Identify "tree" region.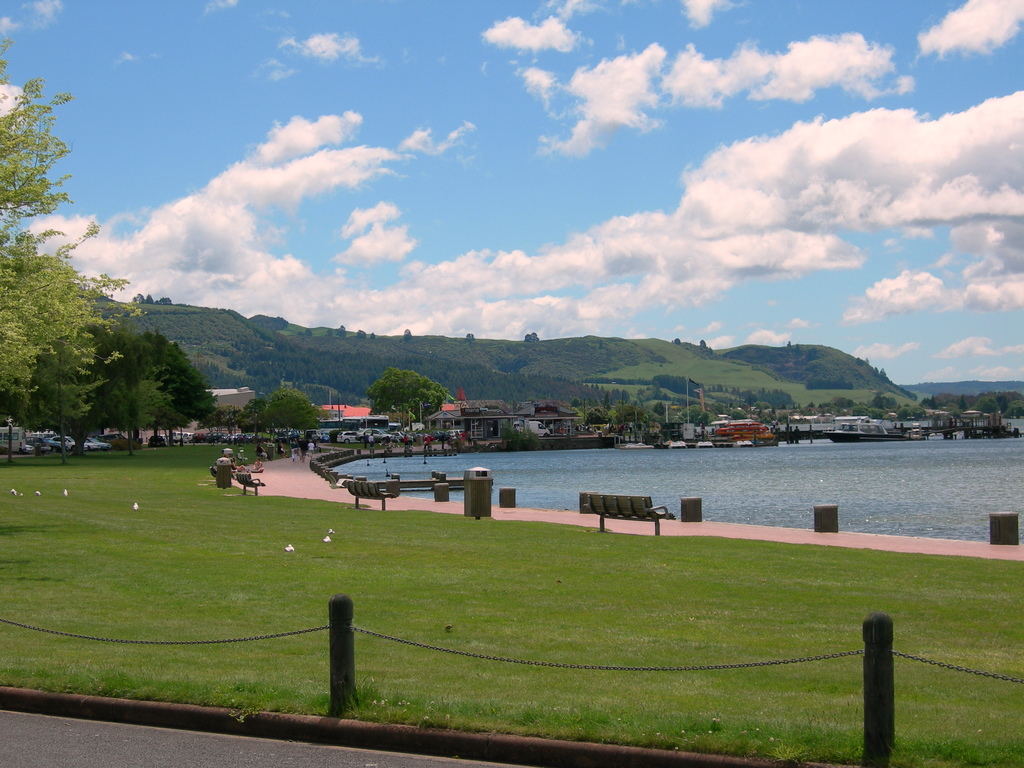
Region: {"x1": 922, "y1": 392, "x2": 939, "y2": 408}.
